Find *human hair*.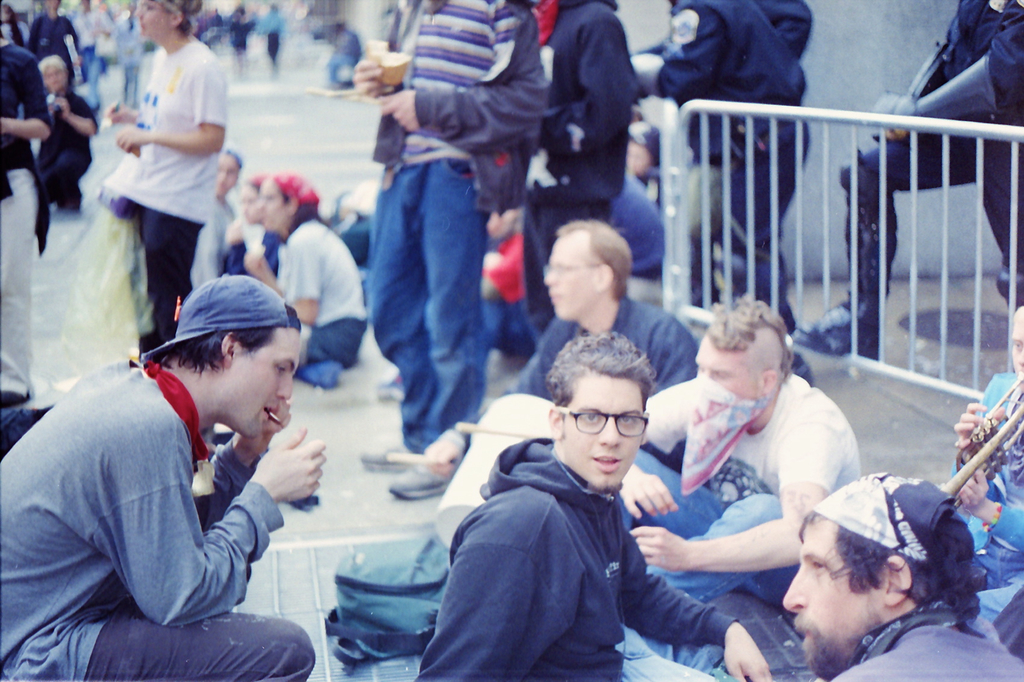
(x1=276, y1=193, x2=328, y2=239).
